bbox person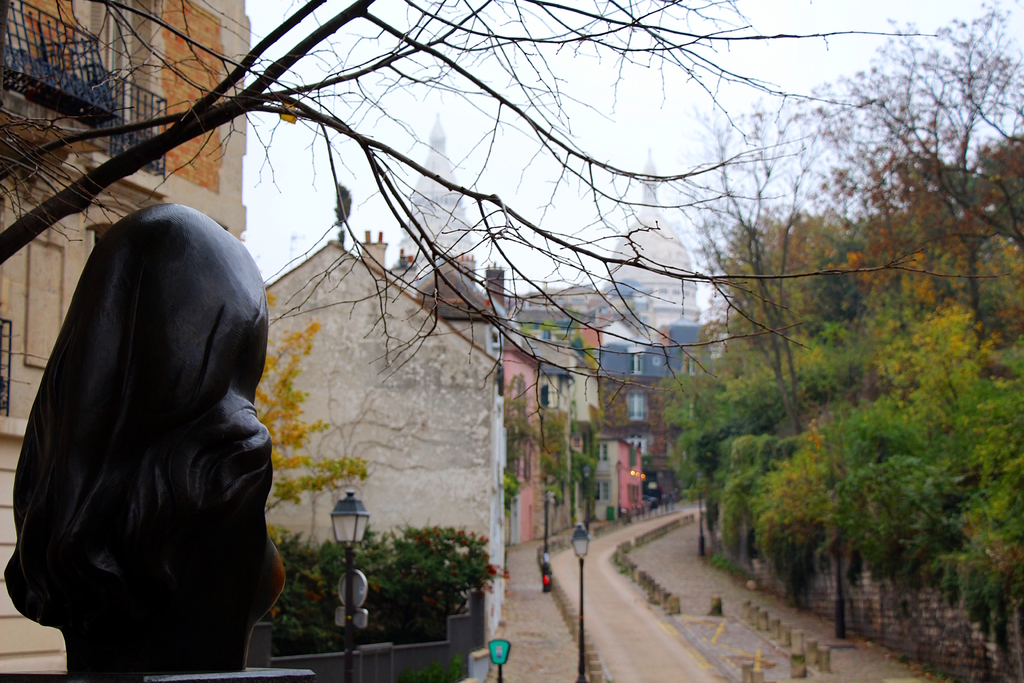
[8, 173, 292, 675]
